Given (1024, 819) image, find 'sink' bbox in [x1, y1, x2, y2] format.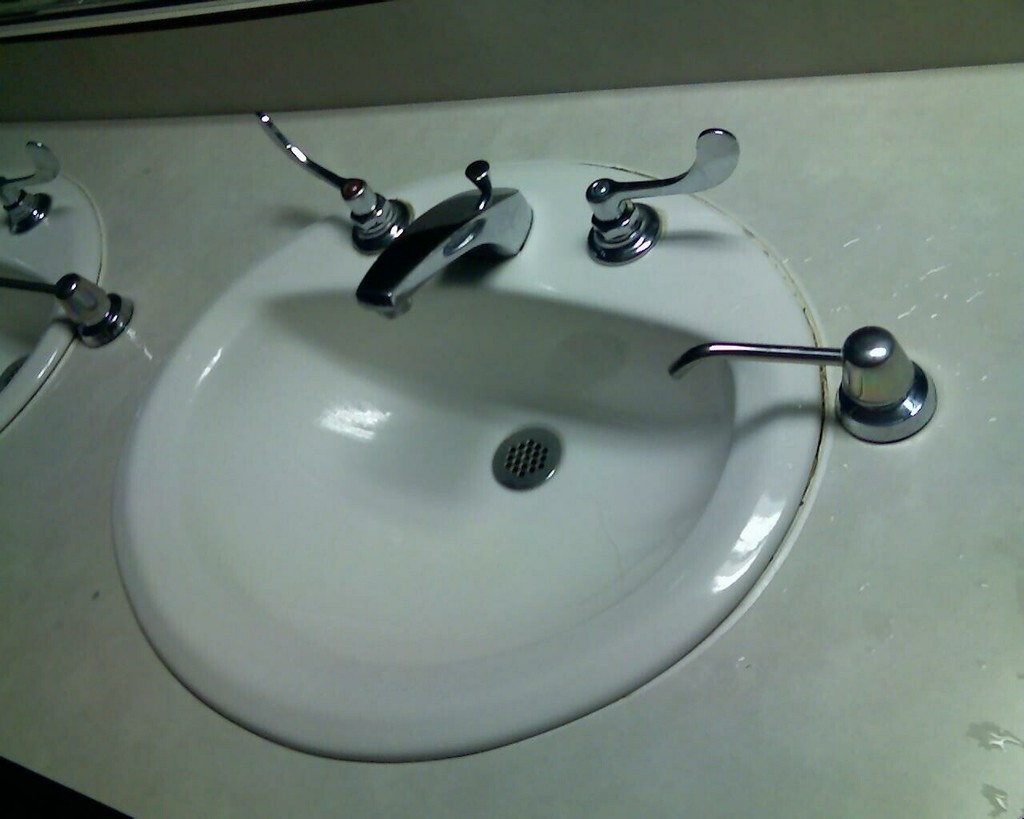
[0, 138, 128, 439].
